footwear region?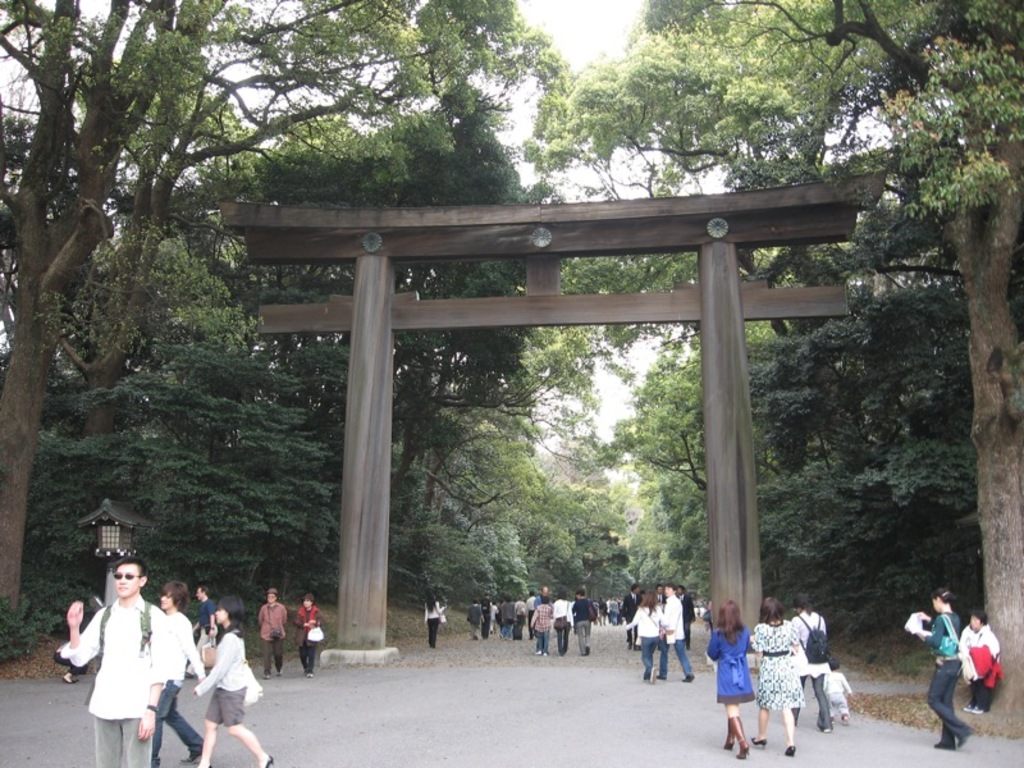
box=[724, 728, 737, 750]
